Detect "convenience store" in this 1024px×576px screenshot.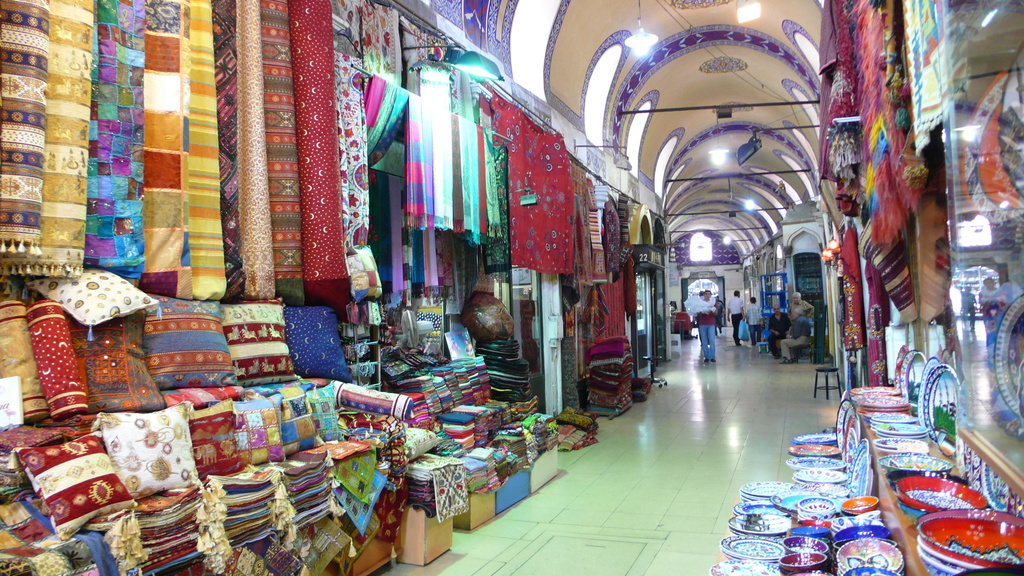
Detection: x1=11 y1=22 x2=862 y2=559.
